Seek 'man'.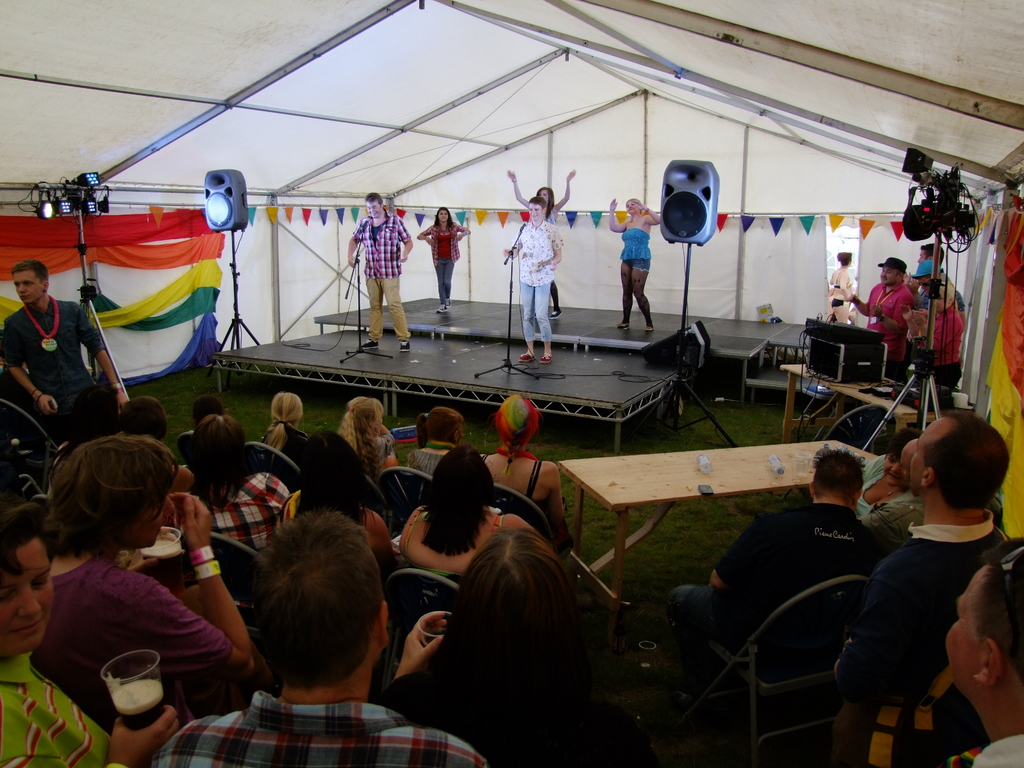
{"left": 847, "top": 253, "right": 911, "bottom": 378}.
